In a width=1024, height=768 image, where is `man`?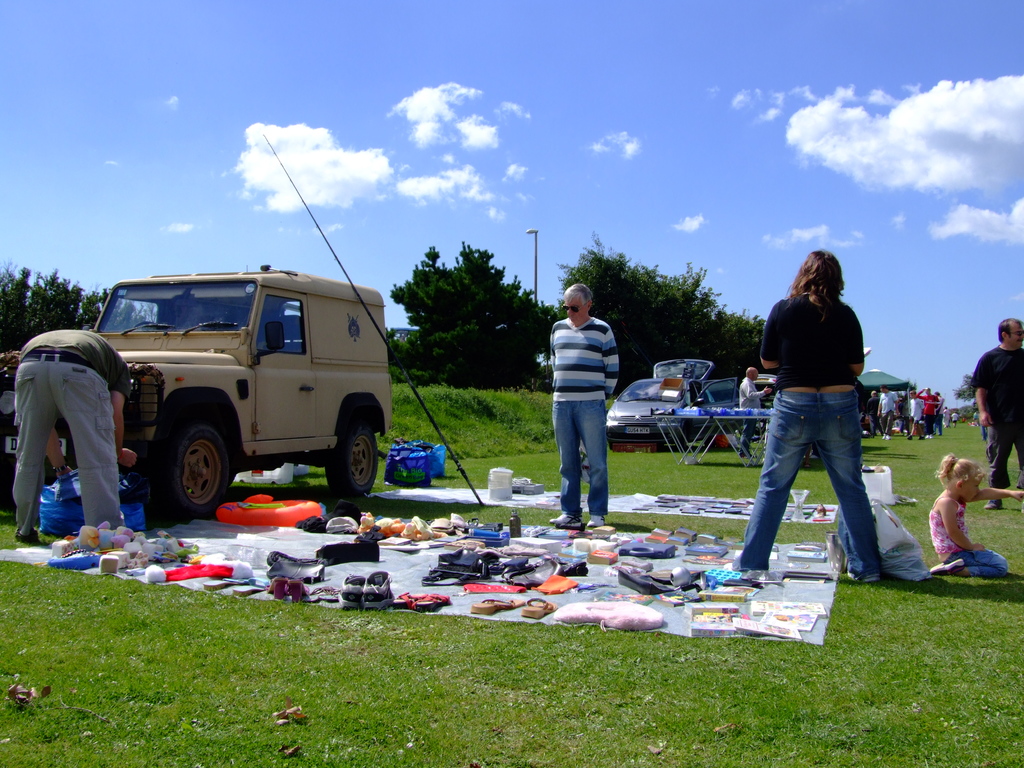
select_region(966, 317, 1023, 514).
